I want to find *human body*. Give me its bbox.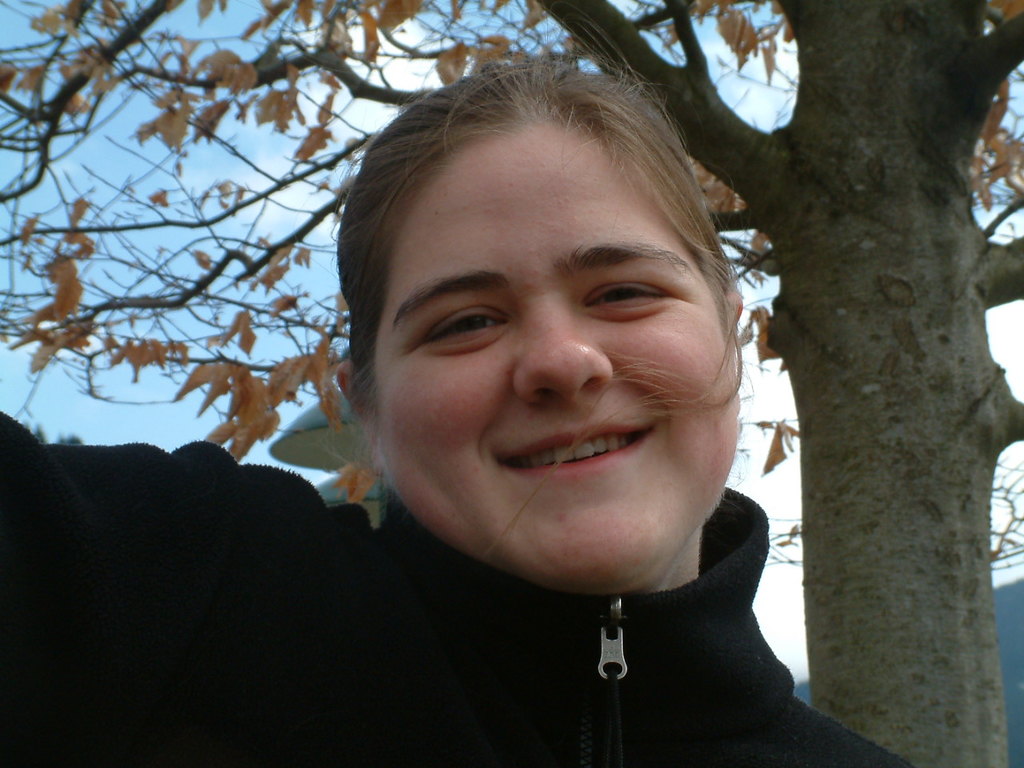
(left=0, top=51, right=914, bottom=767).
